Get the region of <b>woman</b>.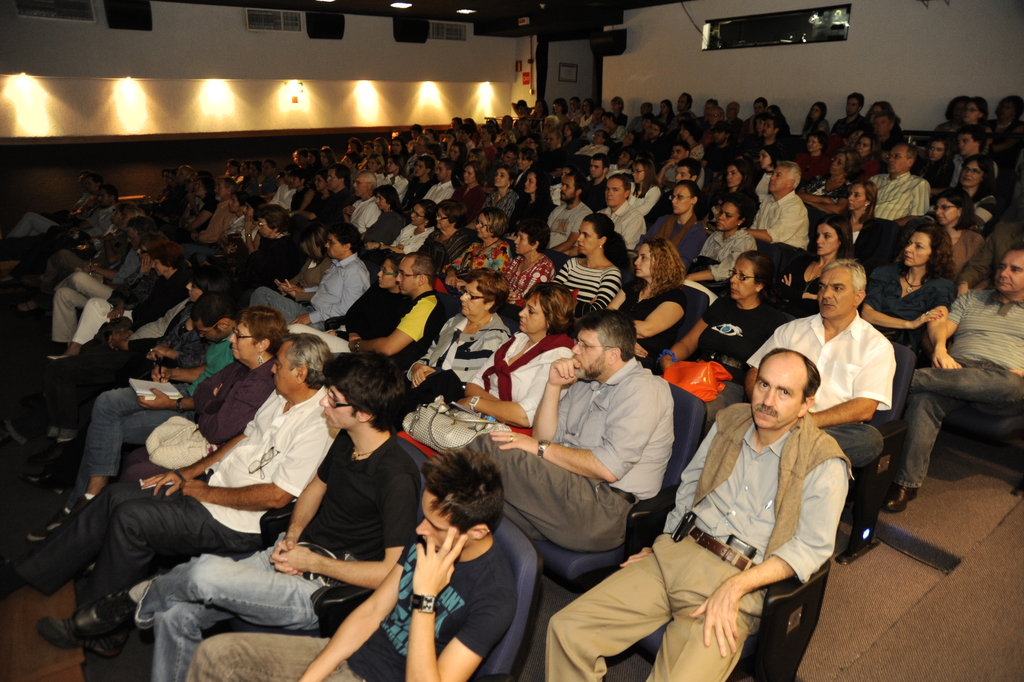
locate(952, 154, 1001, 234).
